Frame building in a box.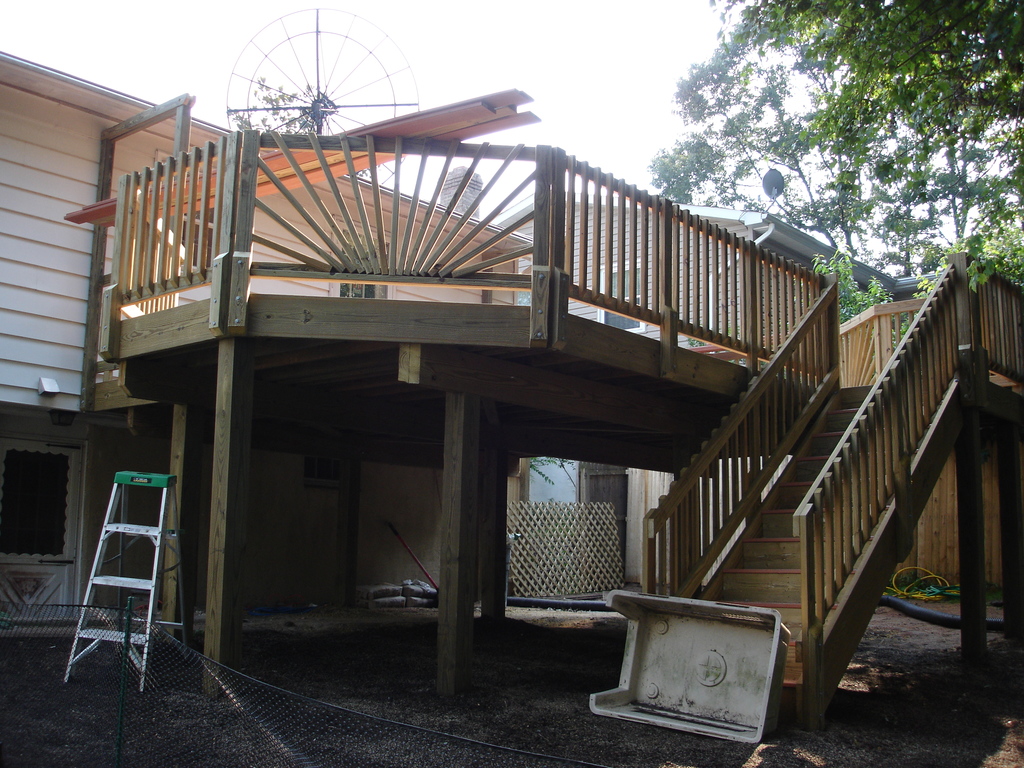
box=[0, 48, 1023, 765].
